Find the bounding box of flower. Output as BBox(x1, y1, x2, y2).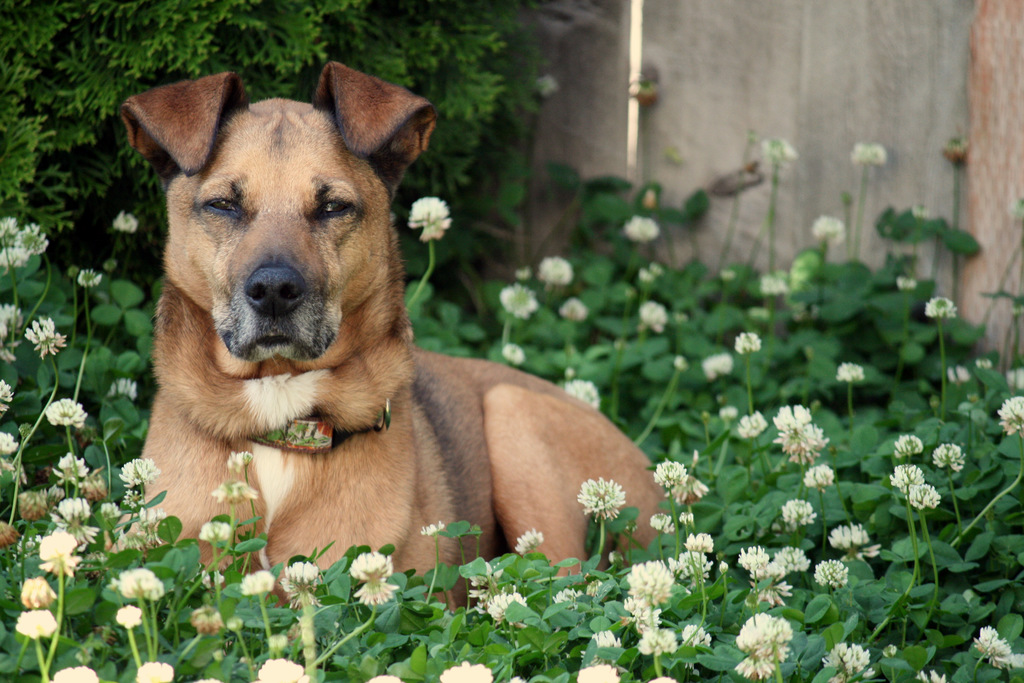
BBox(368, 671, 399, 682).
